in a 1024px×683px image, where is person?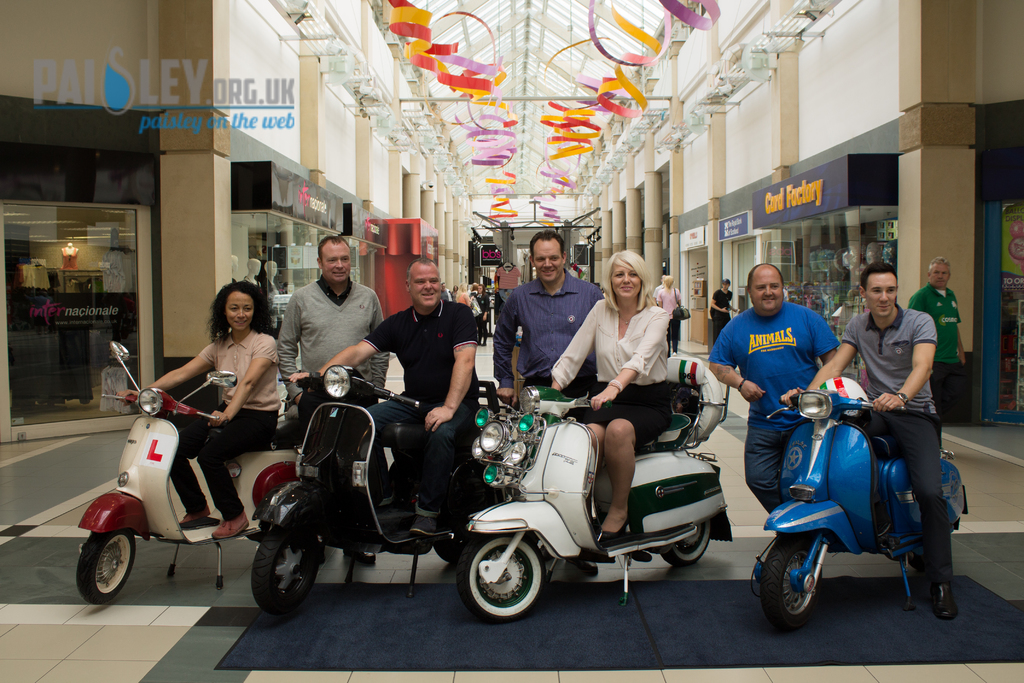
<region>274, 231, 396, 569</region>.
